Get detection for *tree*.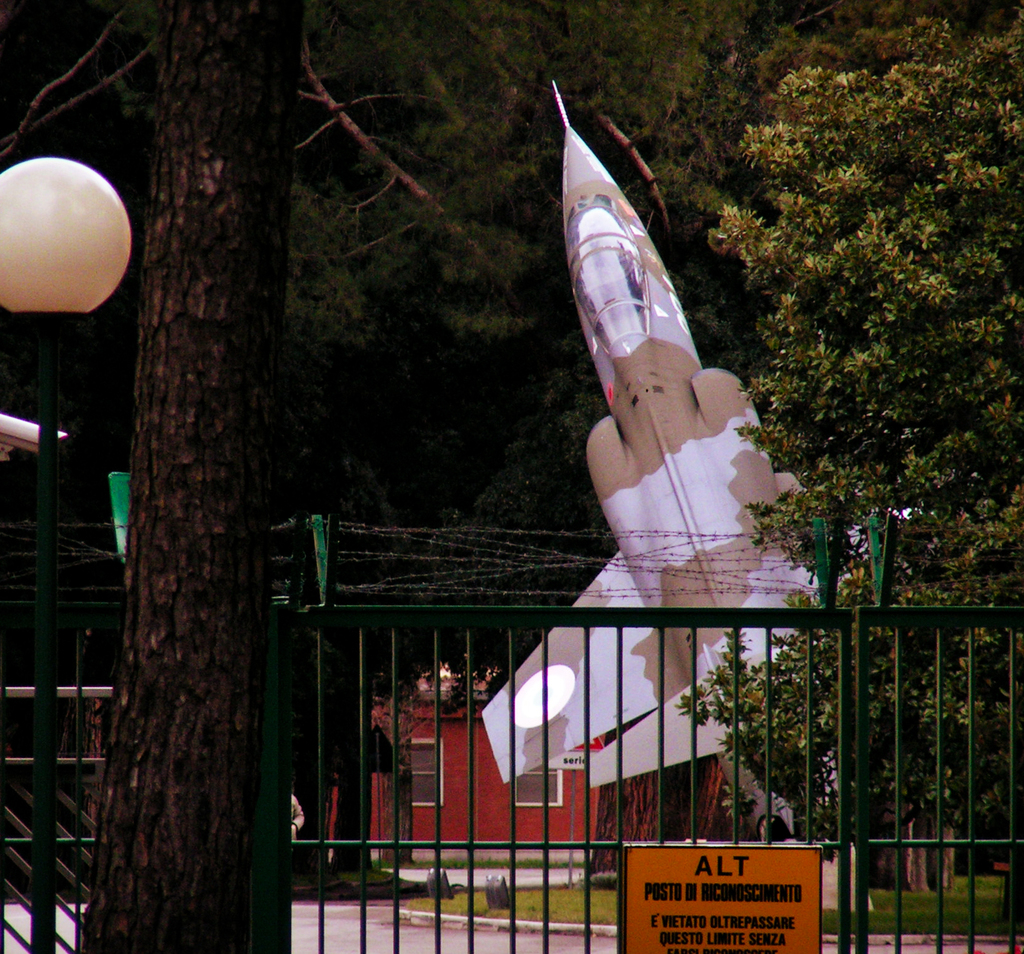
Detection: (0,0,1023,951).
